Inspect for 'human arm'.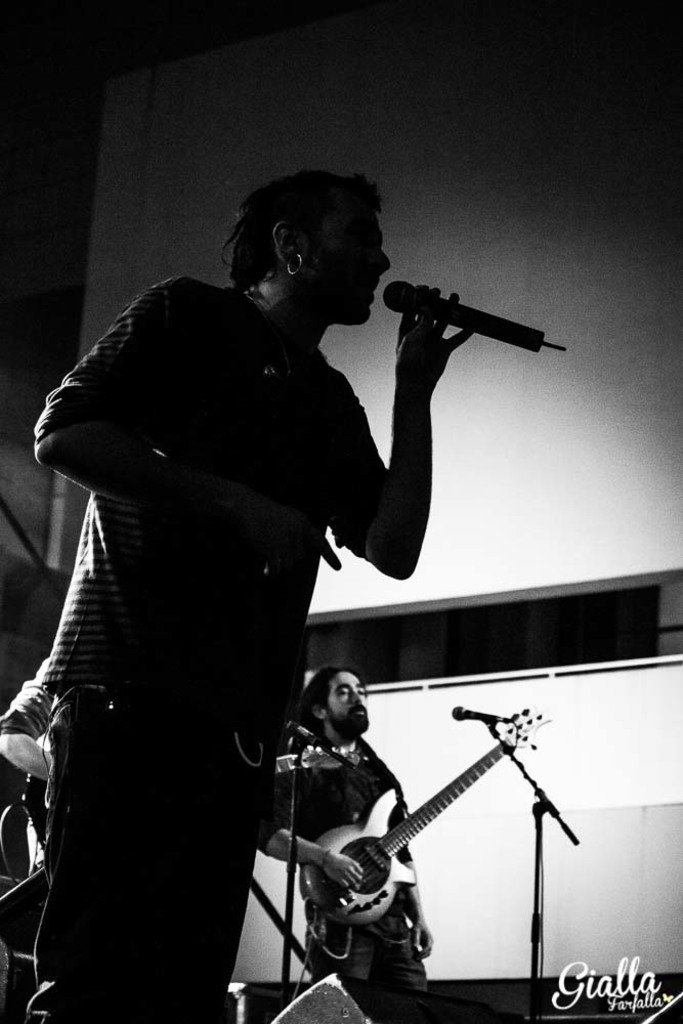
Inspection: region(389, 781, 431, 958).
